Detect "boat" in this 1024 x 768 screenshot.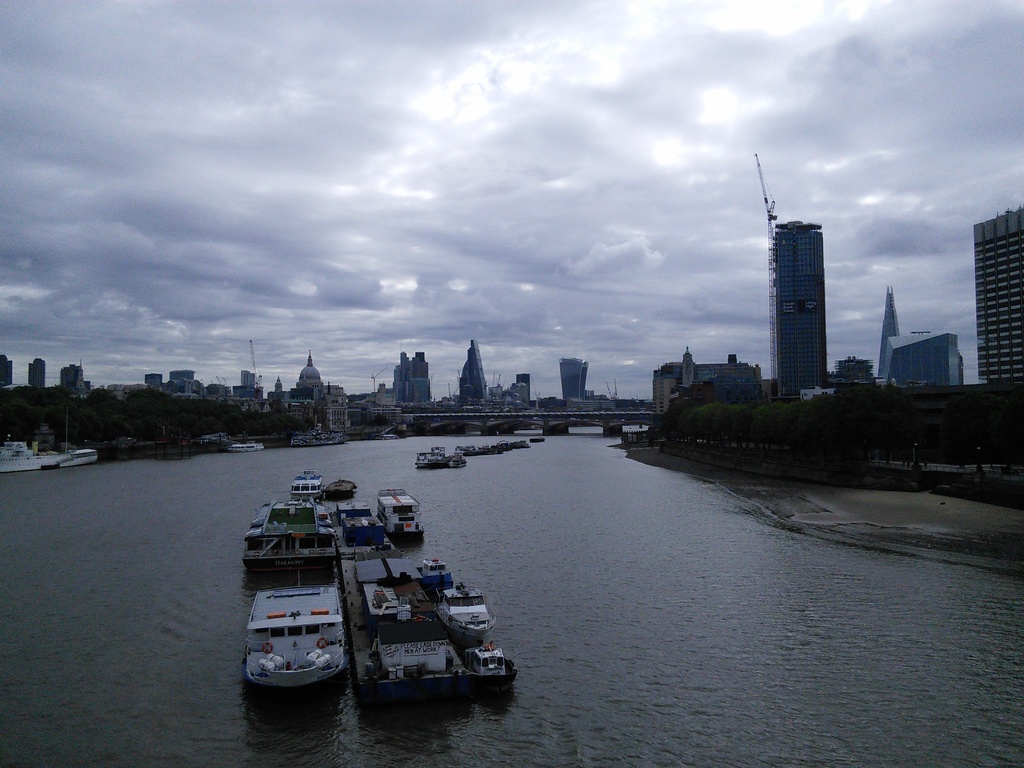
Detection: rect(435, 452, 468, 467).
